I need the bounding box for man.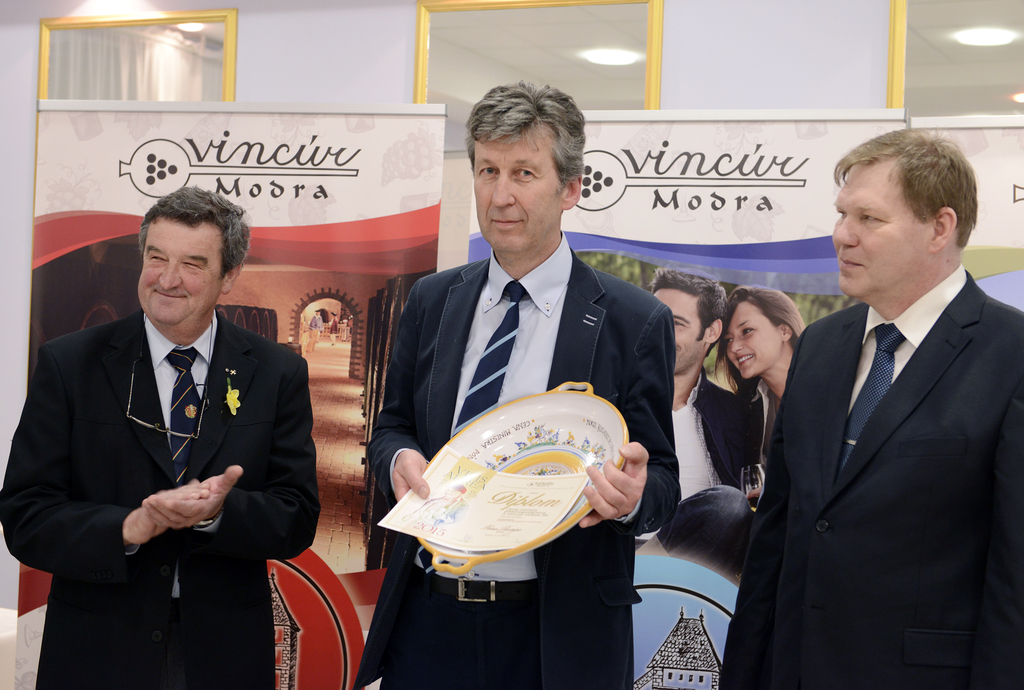
Here it is: {"x1": 722, "y1": 133, "x2": 1009, "y2": 689}.
